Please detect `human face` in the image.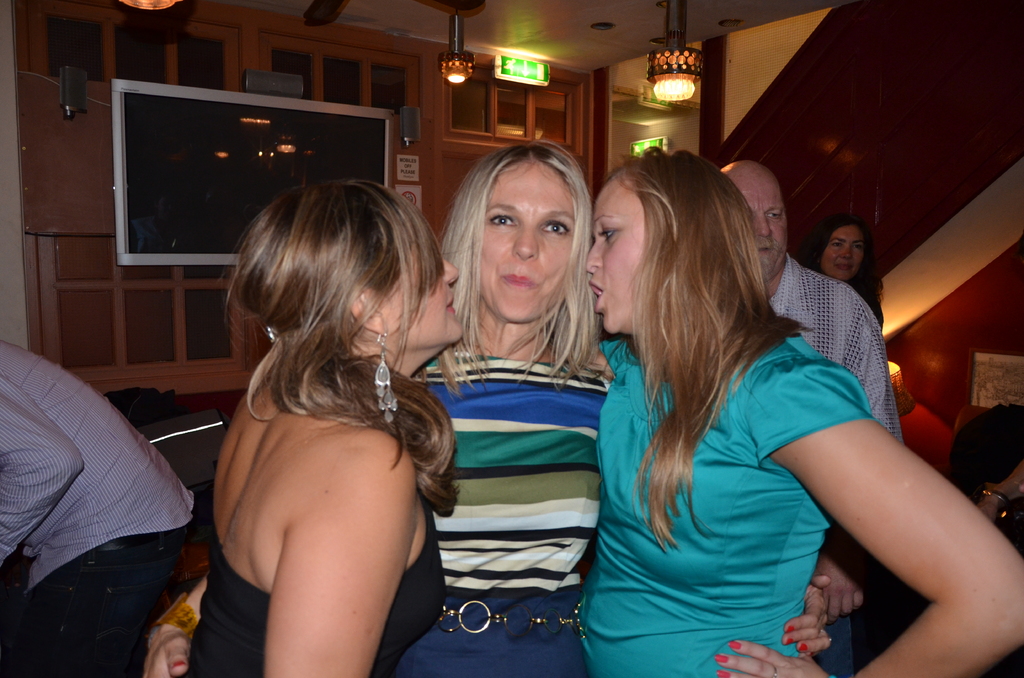
bbox=(738, 173, 790, 280).
